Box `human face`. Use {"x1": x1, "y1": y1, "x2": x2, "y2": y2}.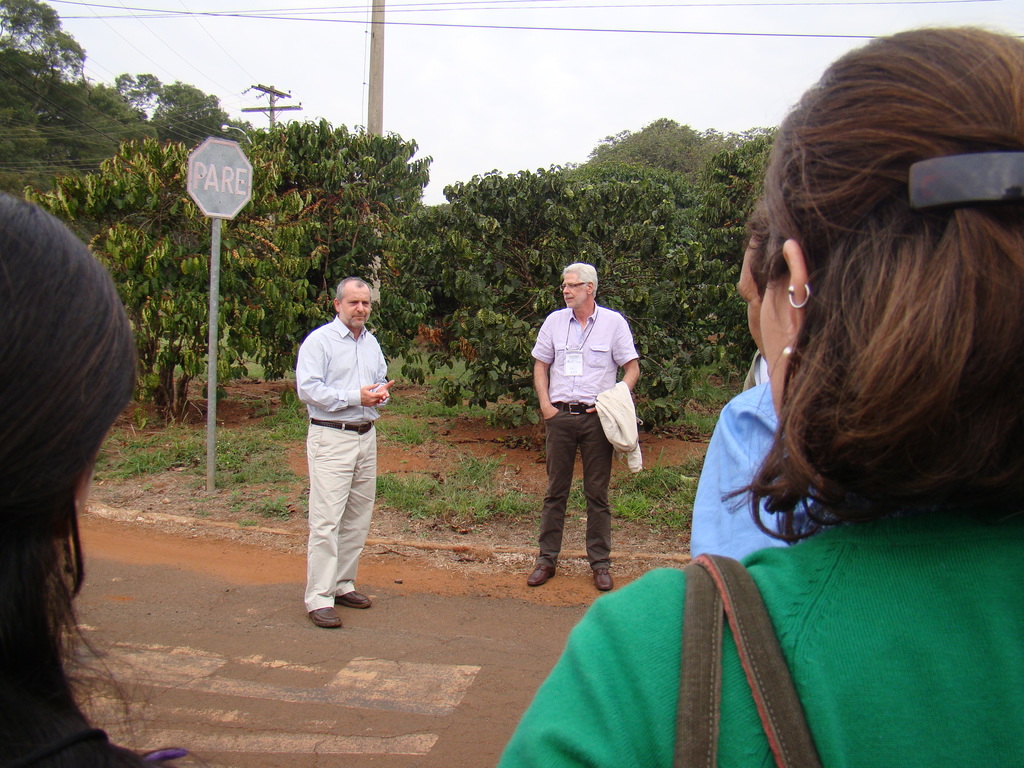
{"x1": 562, "y1": 271, "x2": 585, "y2": 310}.
